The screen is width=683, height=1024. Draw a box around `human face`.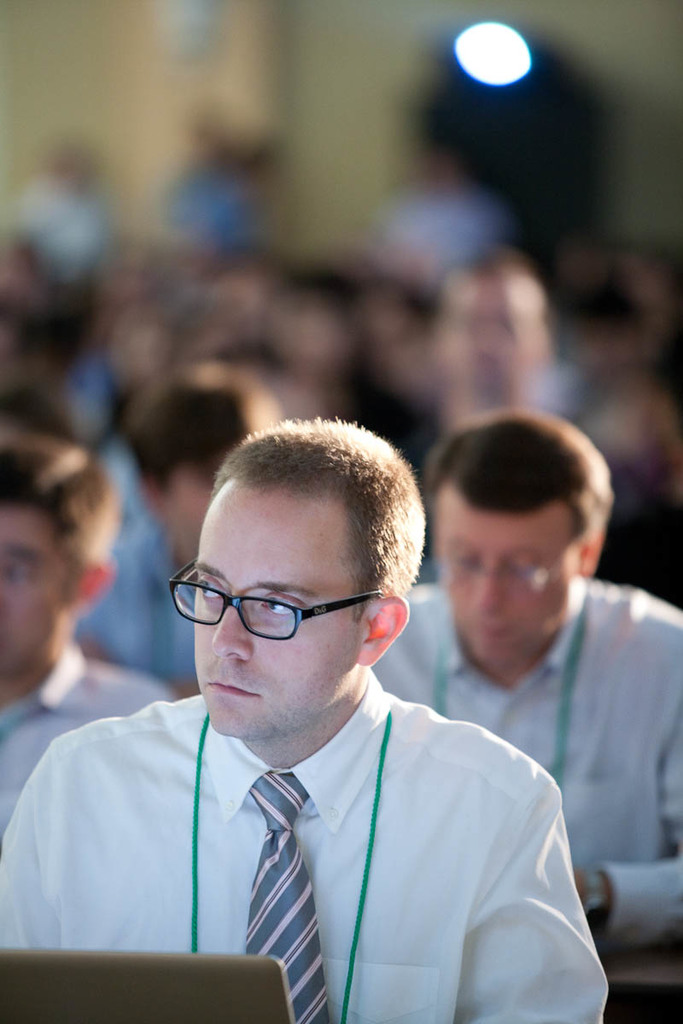
select_region(191, 480, 365, 732).
